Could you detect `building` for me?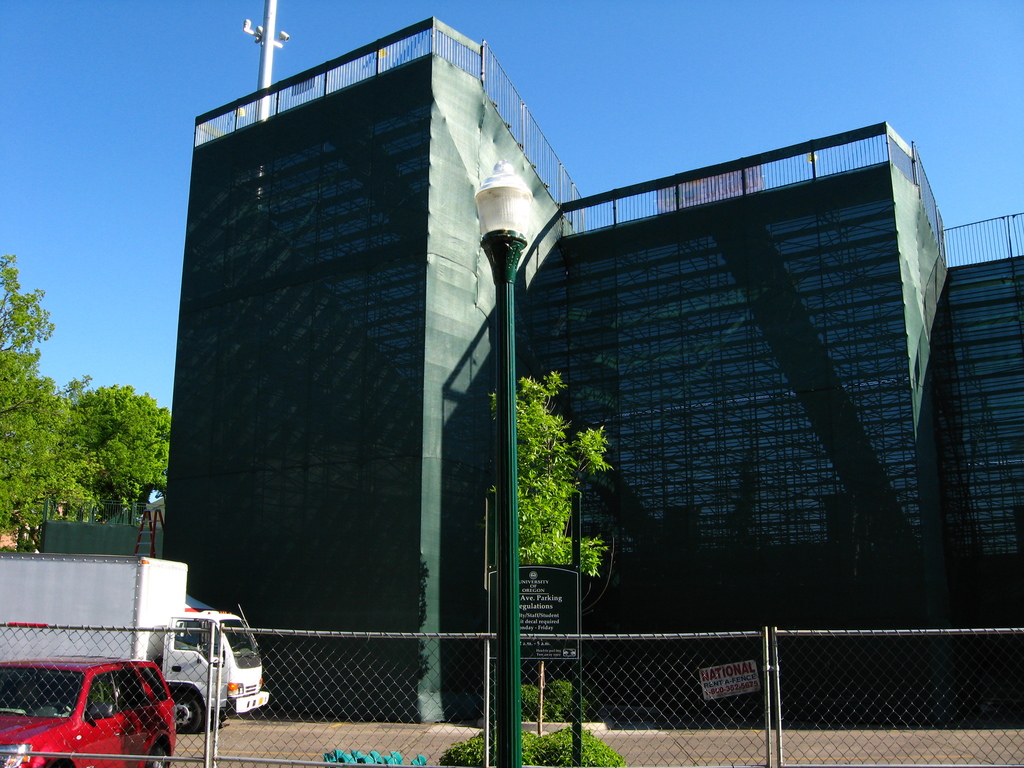
Detection result: Rect(0, 0, 1023, 732).
